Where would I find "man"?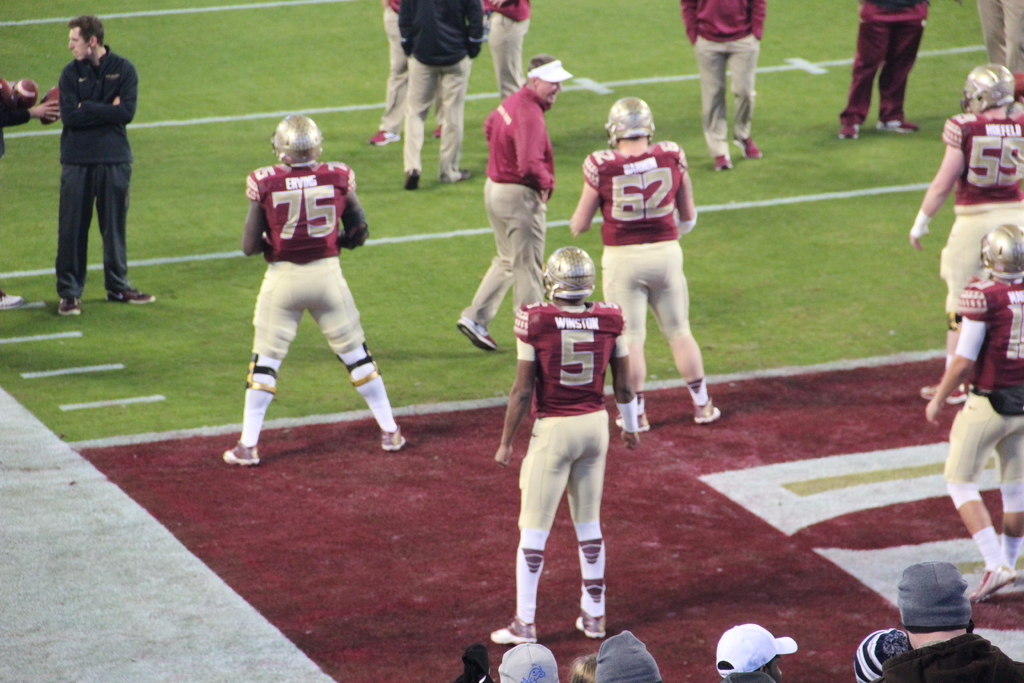
At left=875, top=557, right=1023, bottom=682.
